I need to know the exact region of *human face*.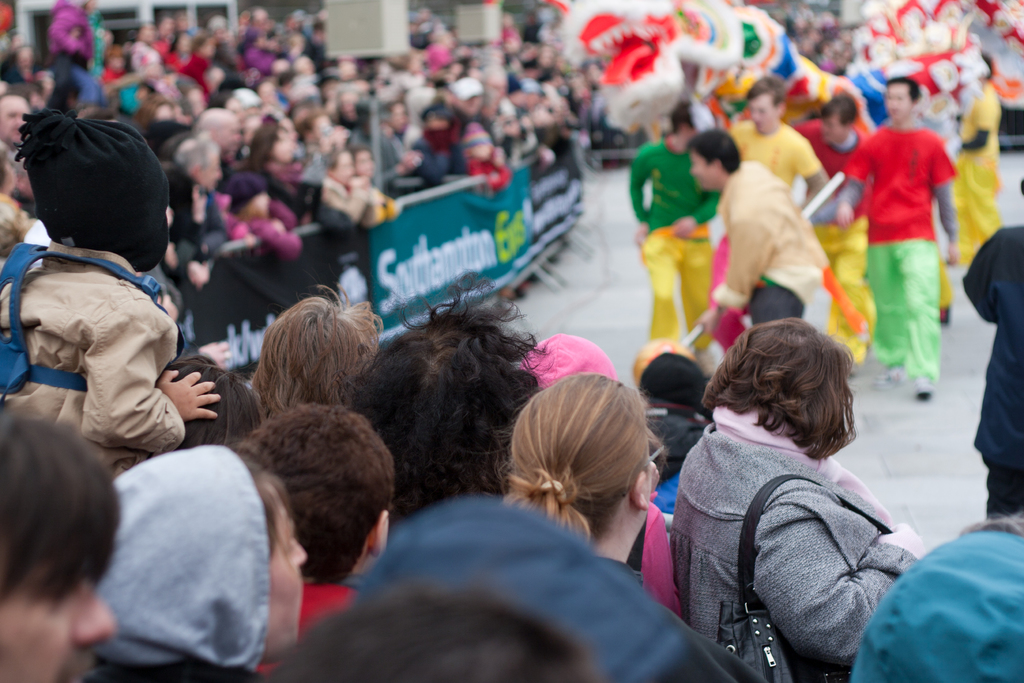
Region: x1=826, y1=108, x2=842, y2=145.
